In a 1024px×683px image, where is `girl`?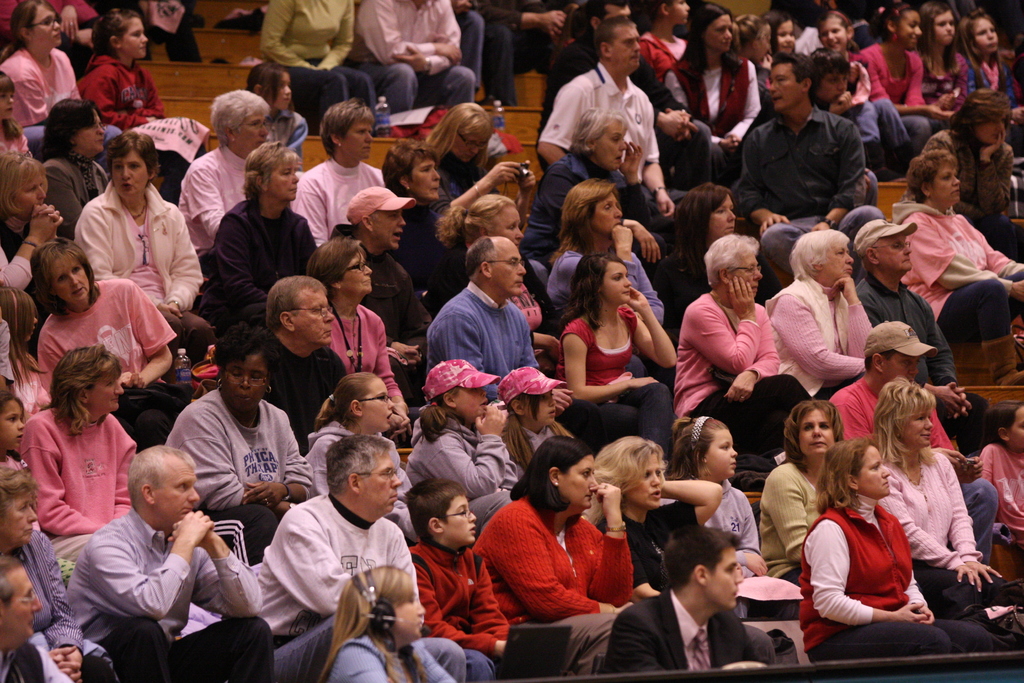
box=[0, 282, 53, 426].
